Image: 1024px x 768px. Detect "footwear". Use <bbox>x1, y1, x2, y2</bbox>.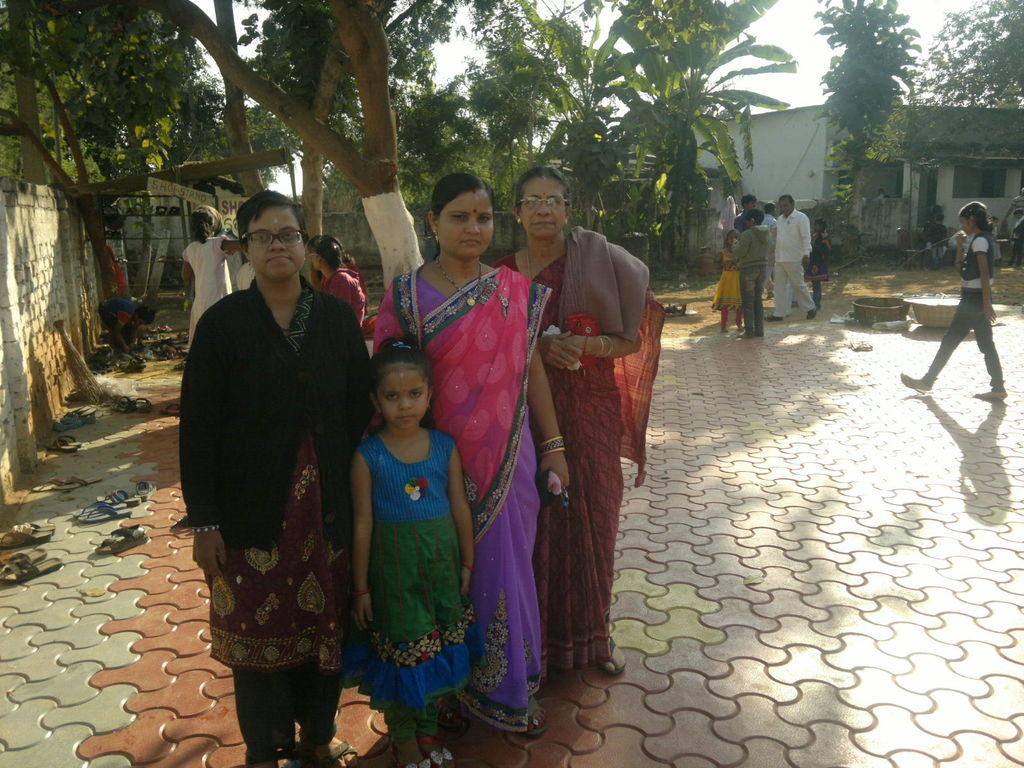
<bbox>0, 529, 51, 549</bbox>.
